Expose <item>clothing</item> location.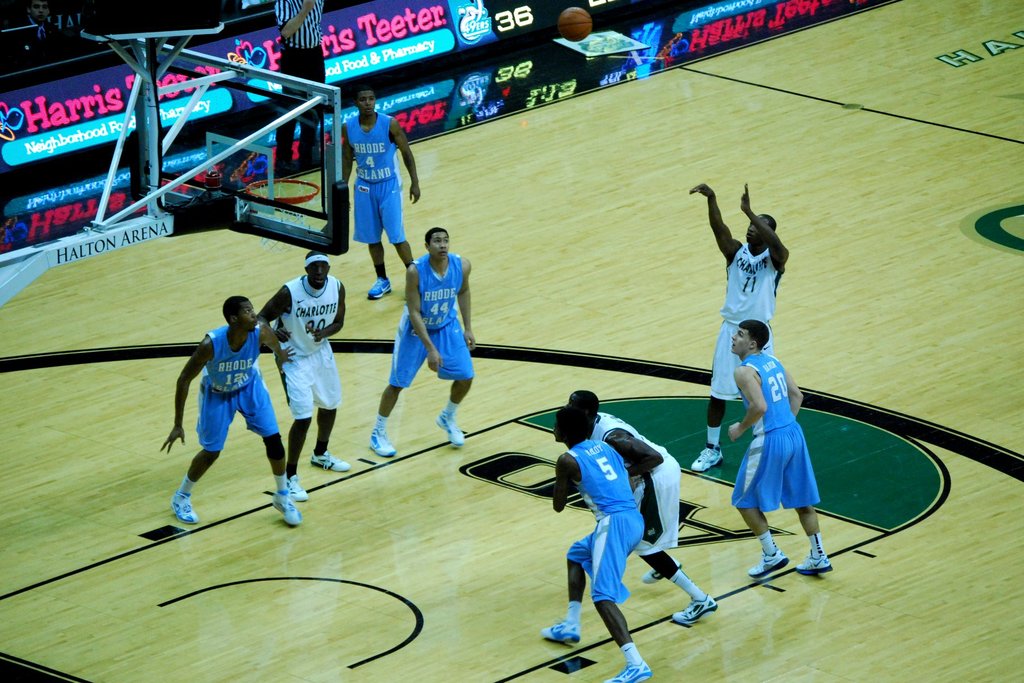
Exposed at BBox(388, 243, 478, 393).
